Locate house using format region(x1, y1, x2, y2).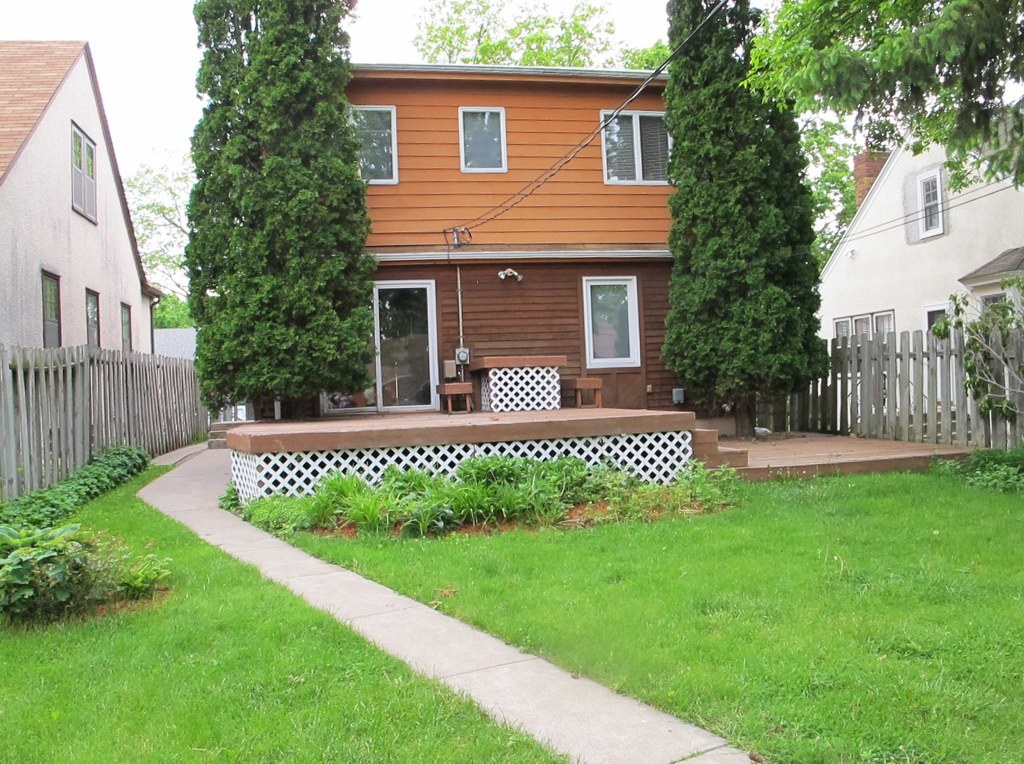
region(272, 60, 740, 437).
